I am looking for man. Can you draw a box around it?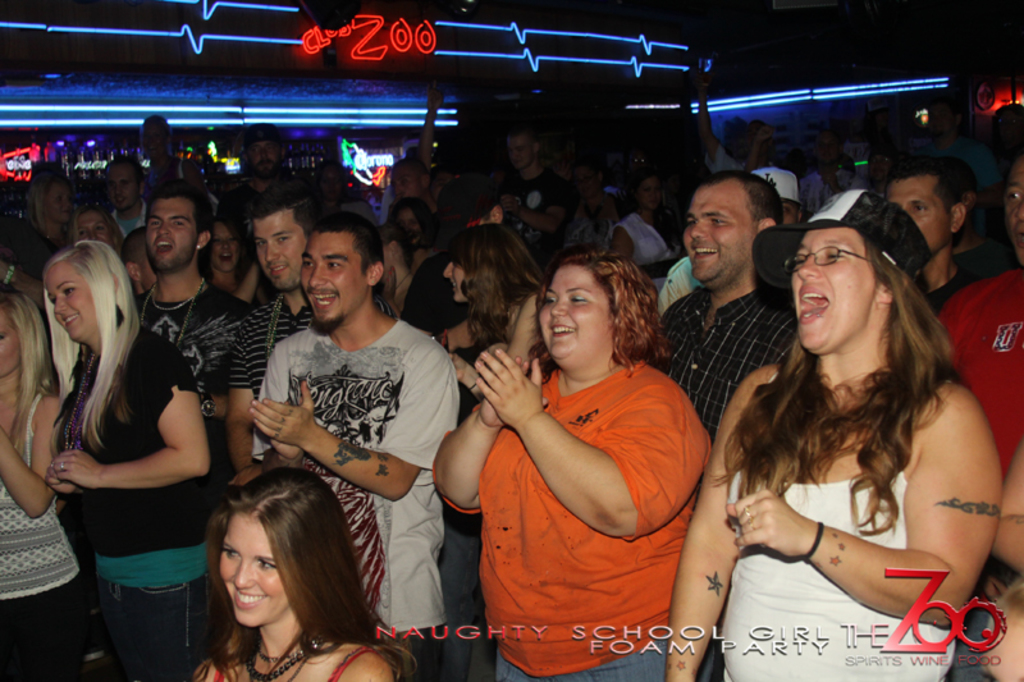
Sure, the bounding box is (x1=214, y1=120, x2=284, y2=218).
